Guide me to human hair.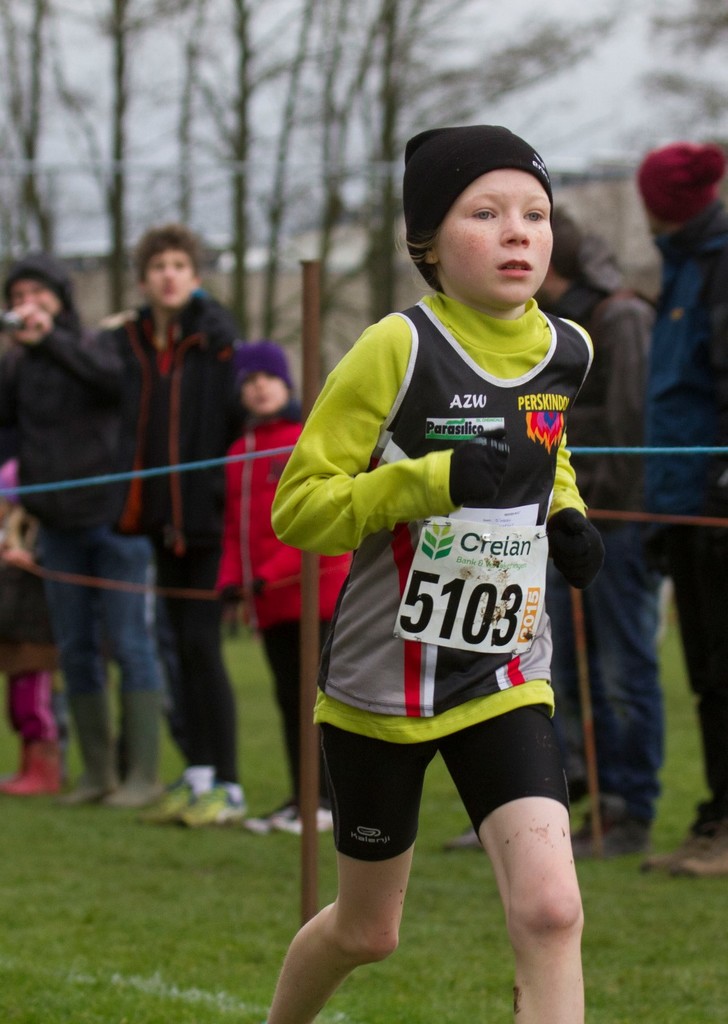
Guidance: x1=401, y1=223, x2=447, y2=279.
